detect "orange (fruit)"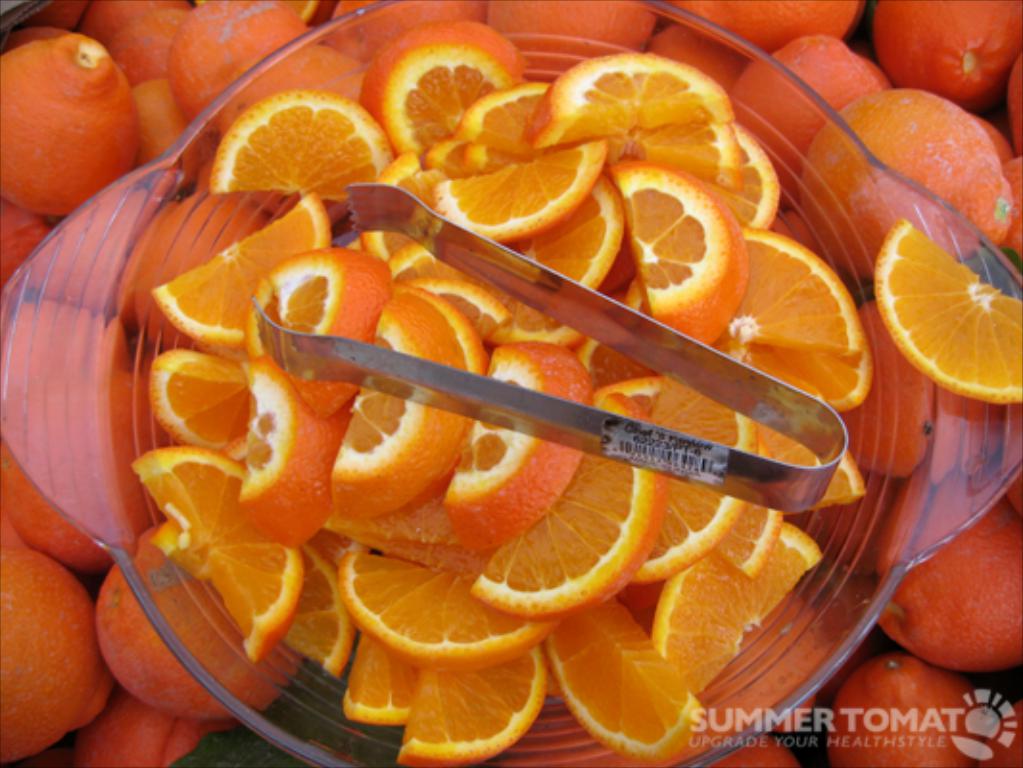
[x1=841, y1=647, x2=965, y2=766]
